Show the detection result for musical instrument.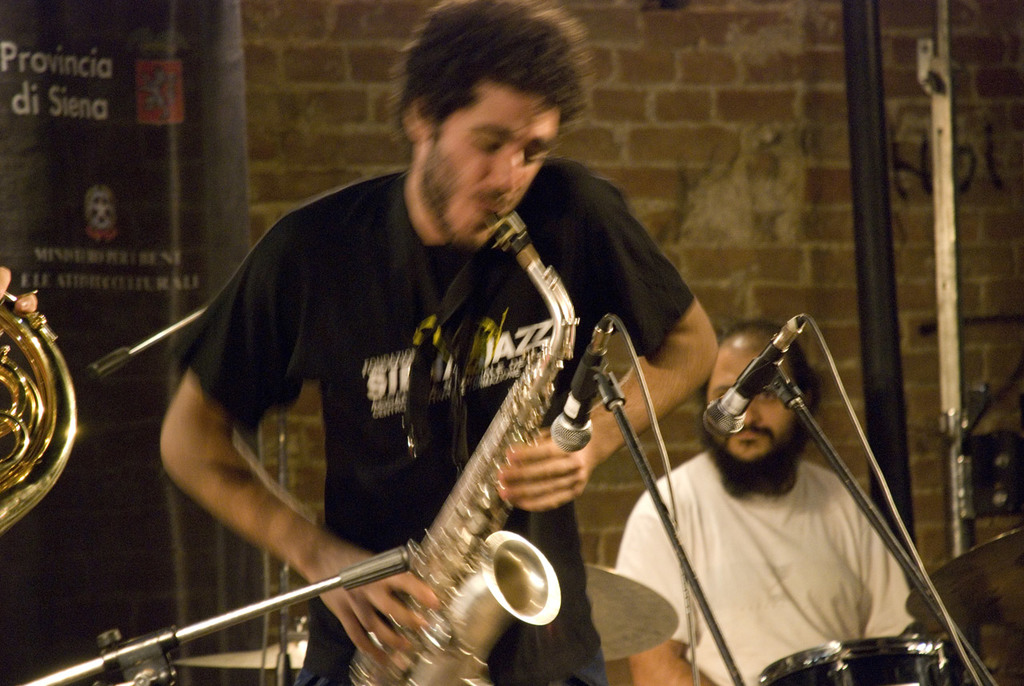
[left=0, top=279, right=84, bottom=549].
